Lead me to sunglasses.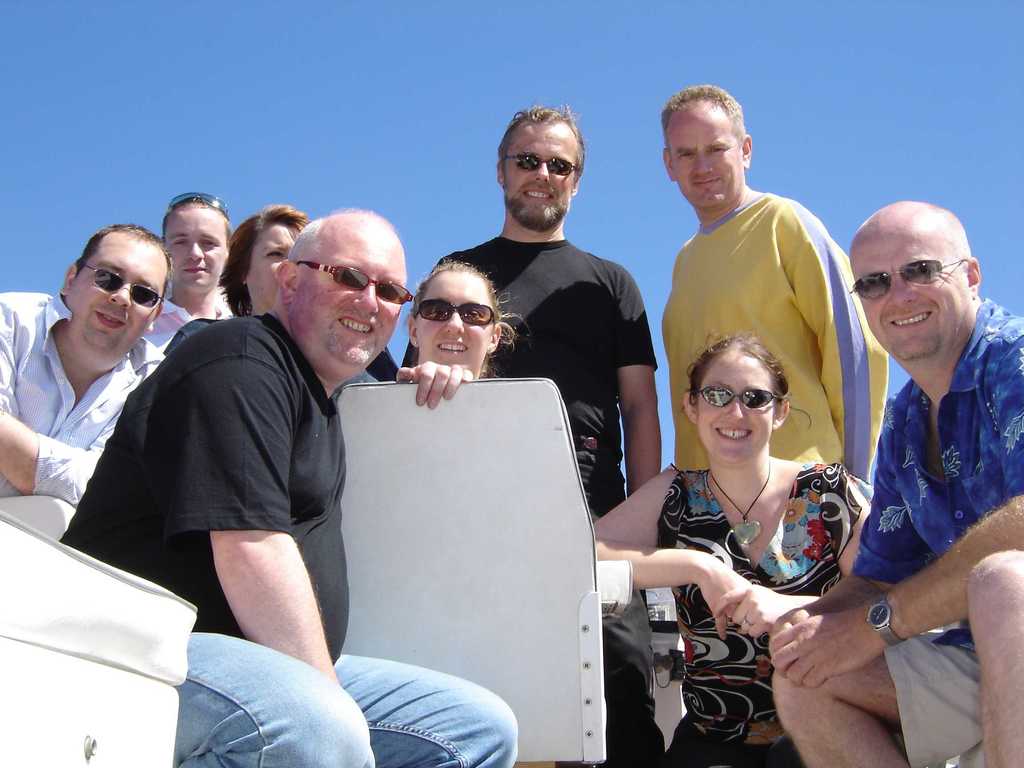
Lead to pyautogui.locateOnScreen(298, 262, 411, 304).
